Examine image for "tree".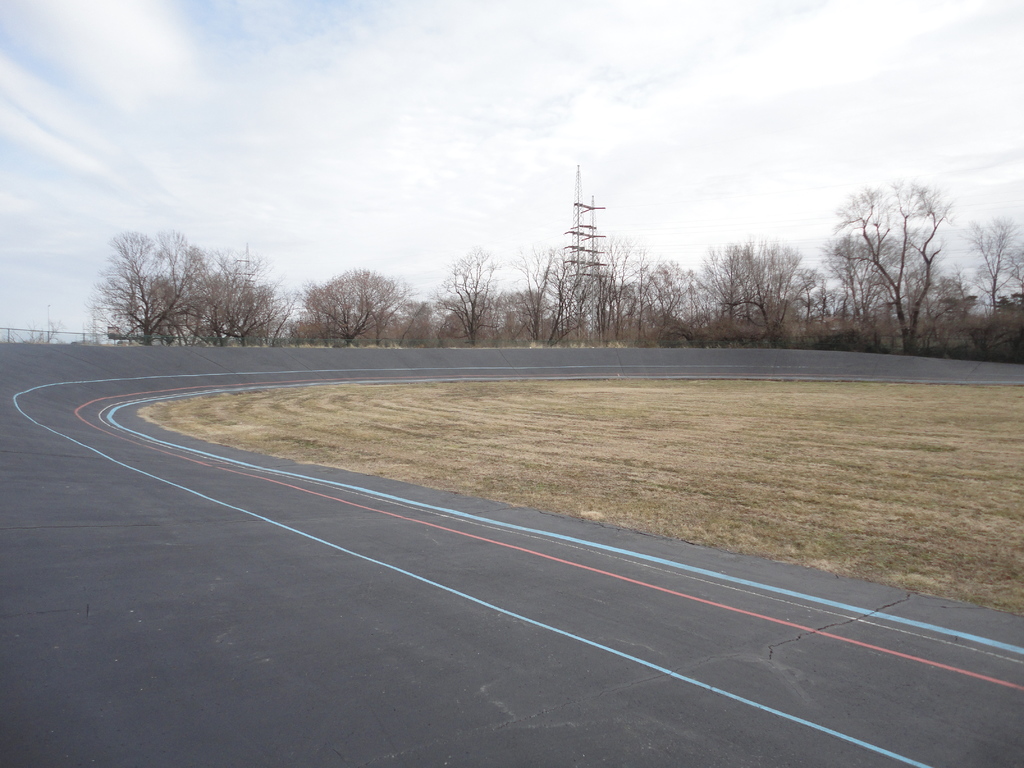
Examination result: [left=91, top=241, right=207, bottom=341].
